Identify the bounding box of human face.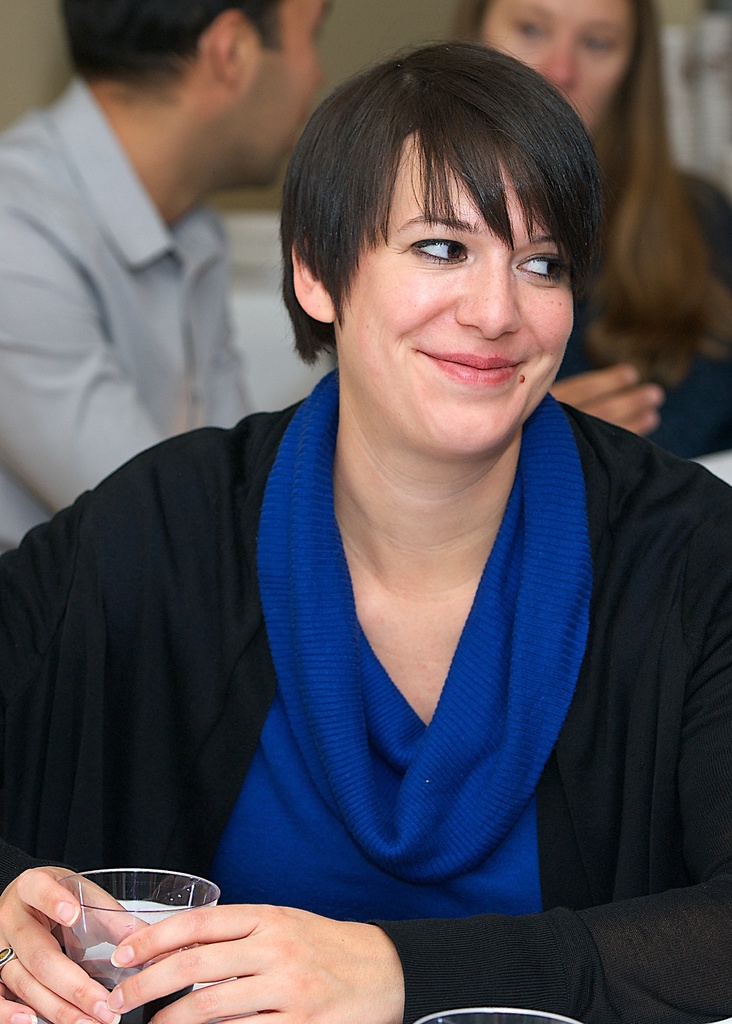
rect(339, 134, 579, 457).
